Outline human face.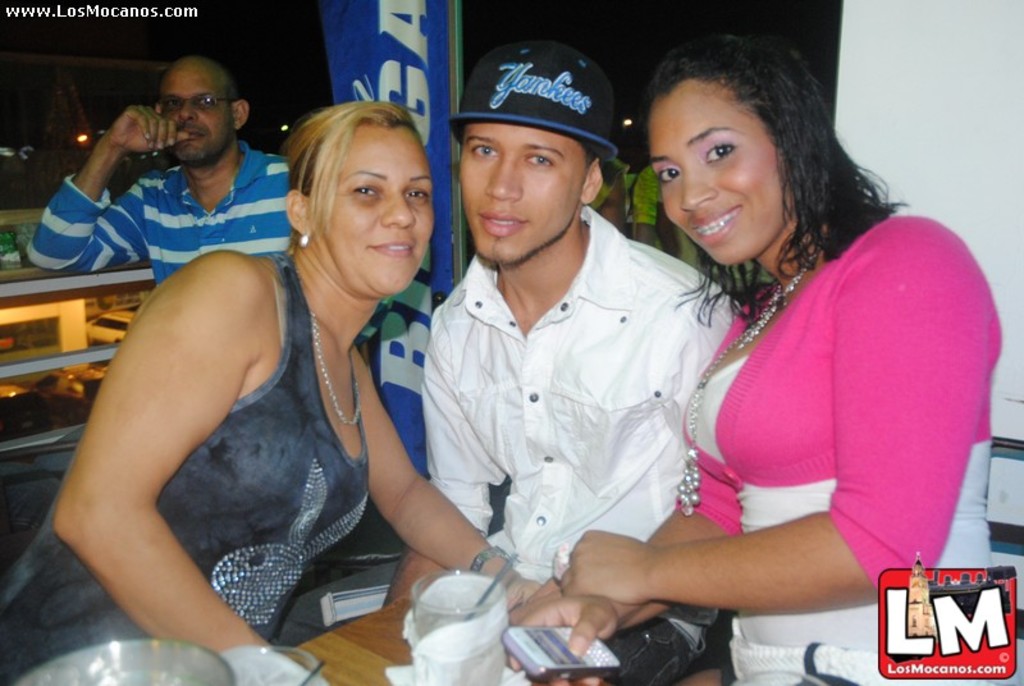
Outline: 457,123,588,264.
